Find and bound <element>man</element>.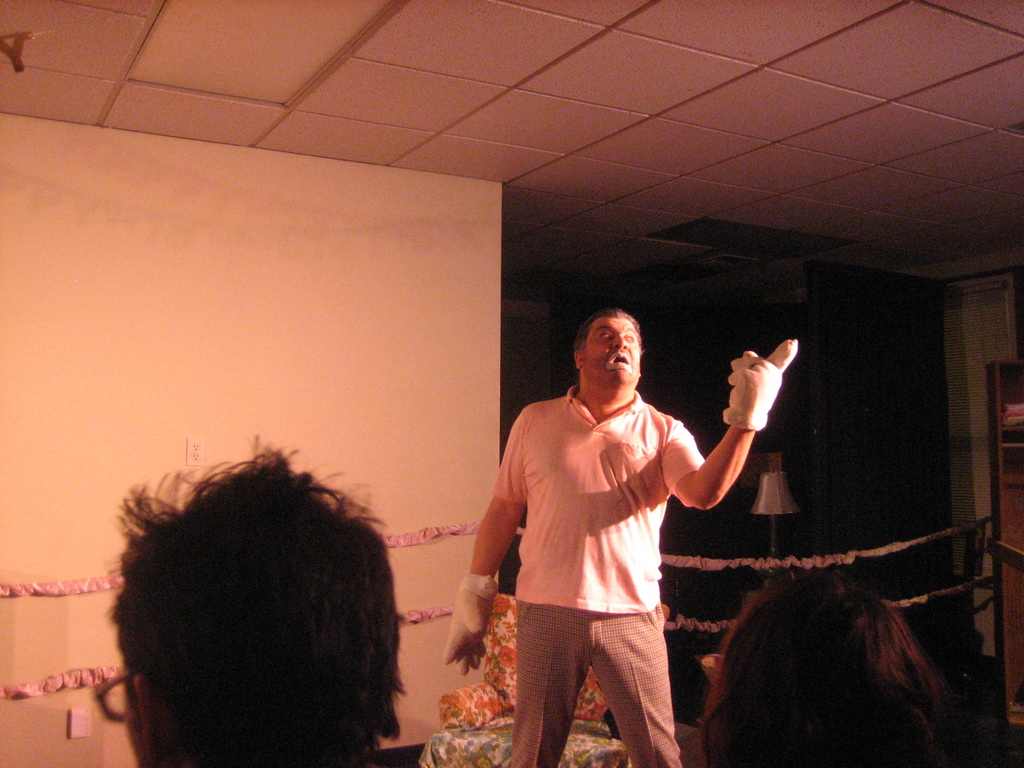
Bound: 429 293 720 751.
